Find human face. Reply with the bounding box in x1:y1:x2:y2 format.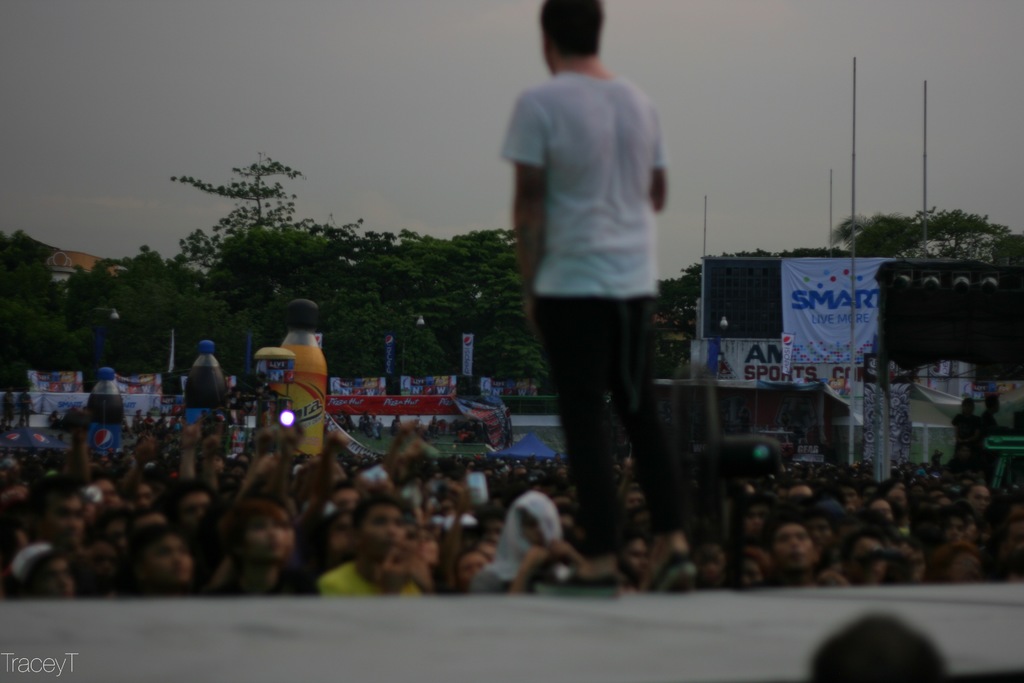
517:507:542:546.
